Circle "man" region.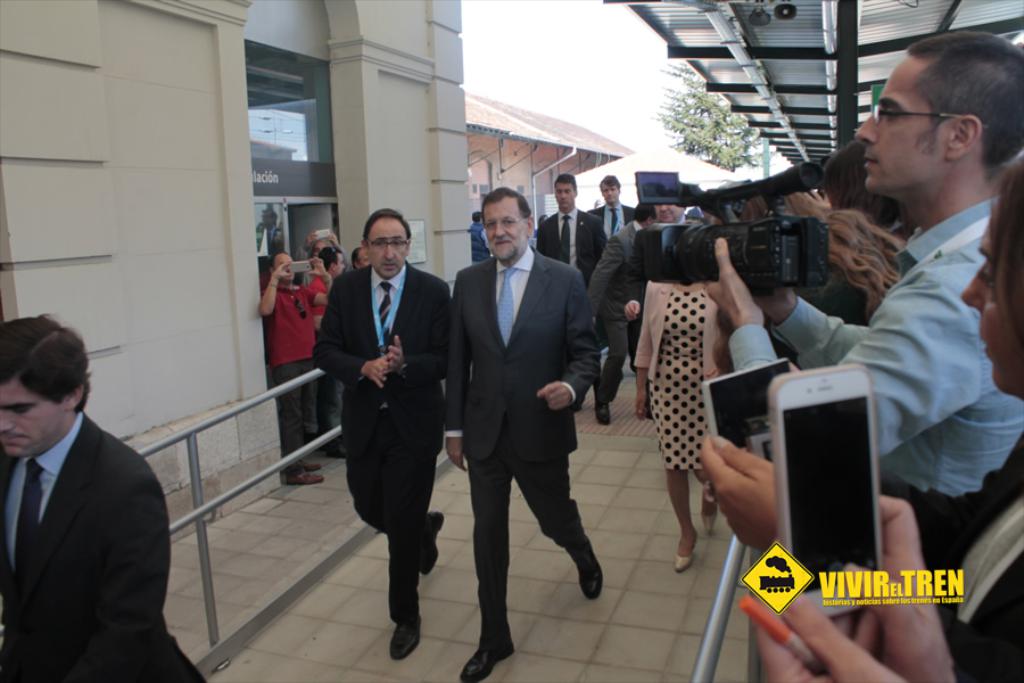
Region: locate(258, 252, 321, 488).
